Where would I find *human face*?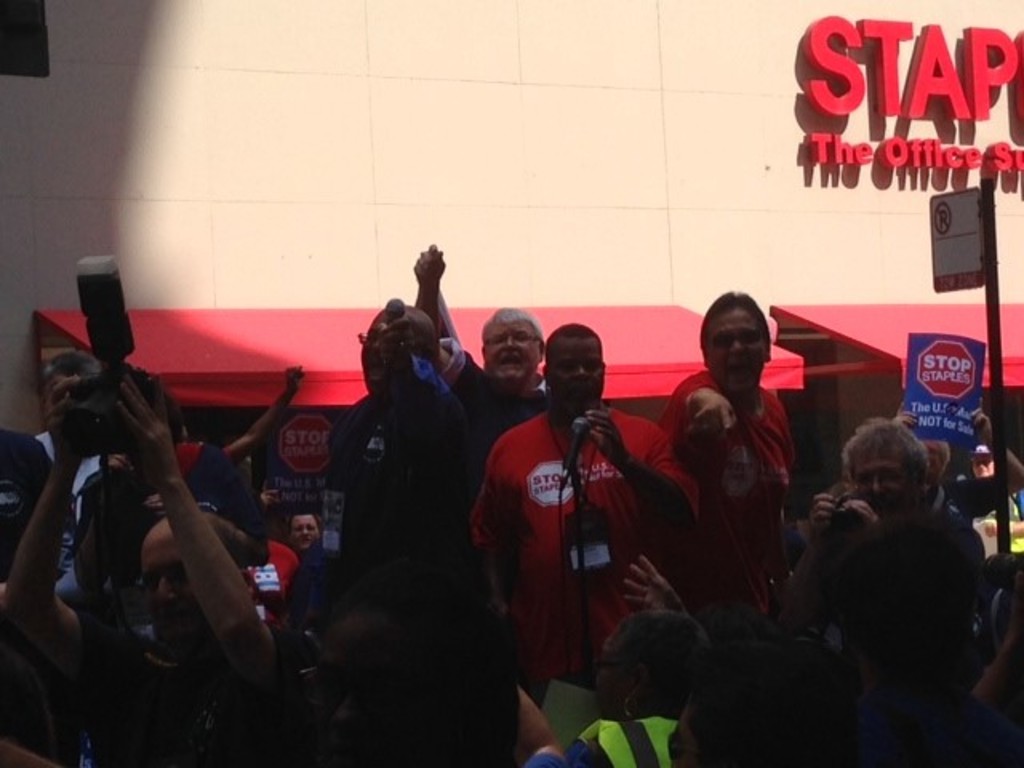
At bbox=(478, 314, 546, 376).
